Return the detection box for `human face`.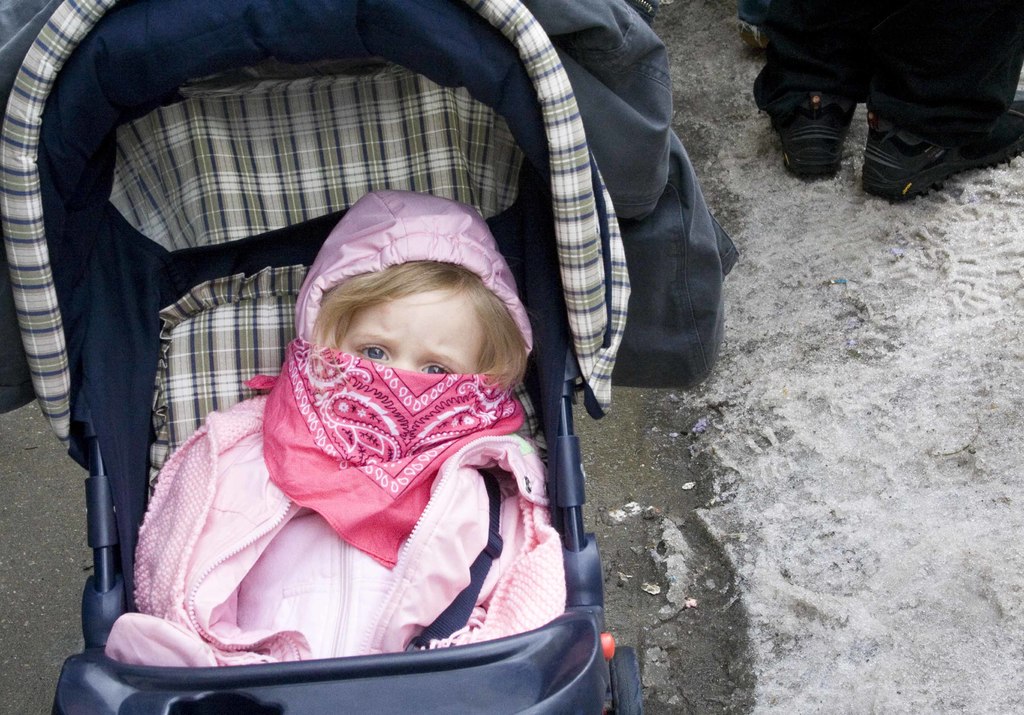
left=341, top=285, right=483, bottom=371.
